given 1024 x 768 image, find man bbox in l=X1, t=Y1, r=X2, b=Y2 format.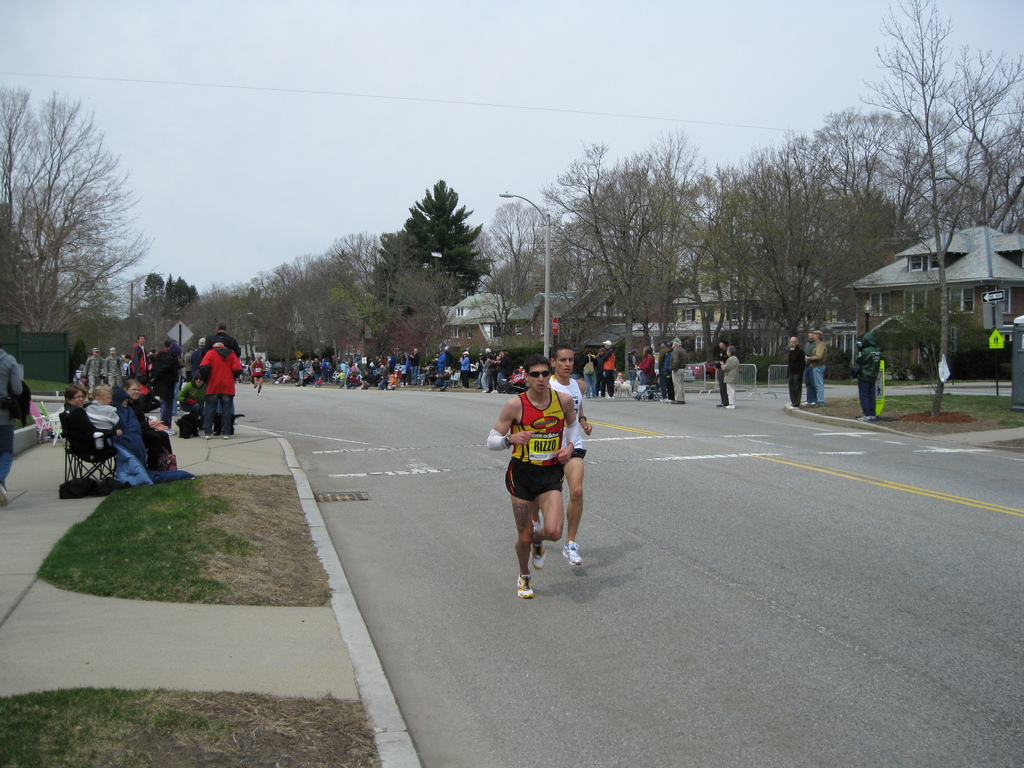
l=252, t=352, r=268, b=396.
